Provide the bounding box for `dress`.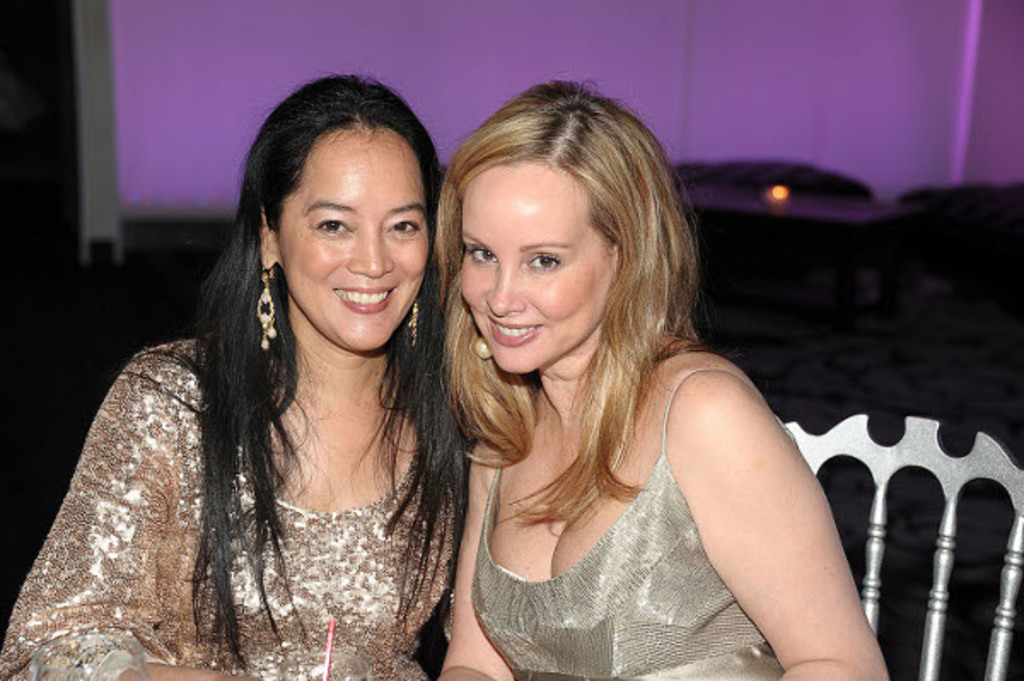
(x1=0, y1=340, x2=457, y2=679).
